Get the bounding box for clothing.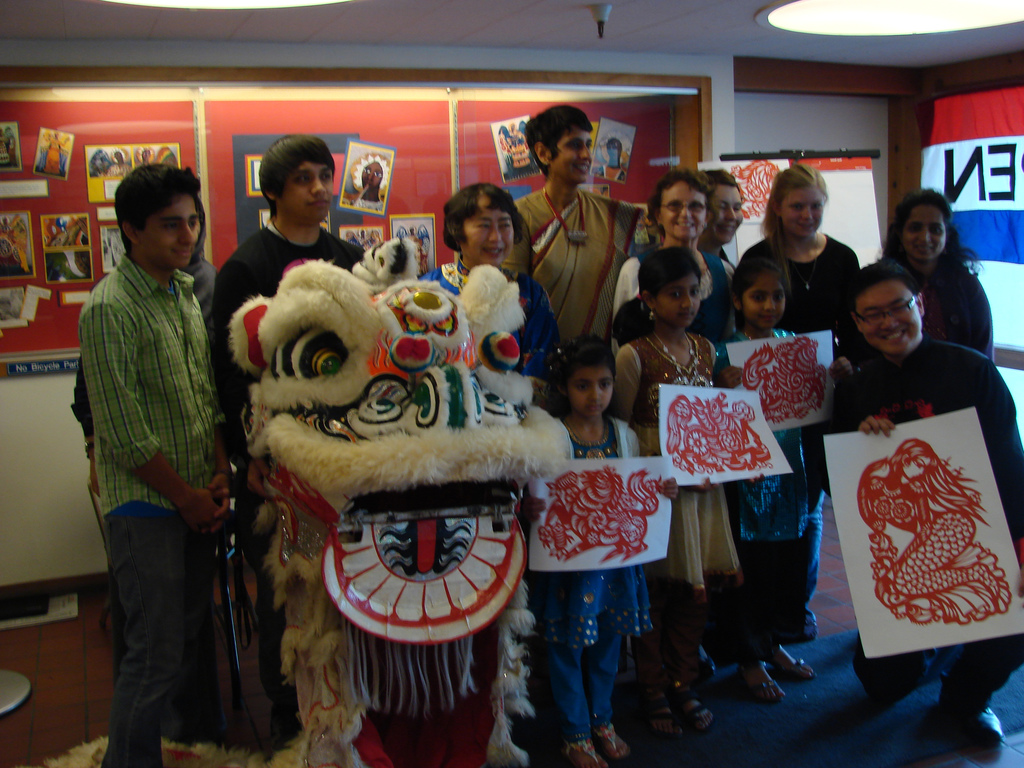
867,254,997,364.
